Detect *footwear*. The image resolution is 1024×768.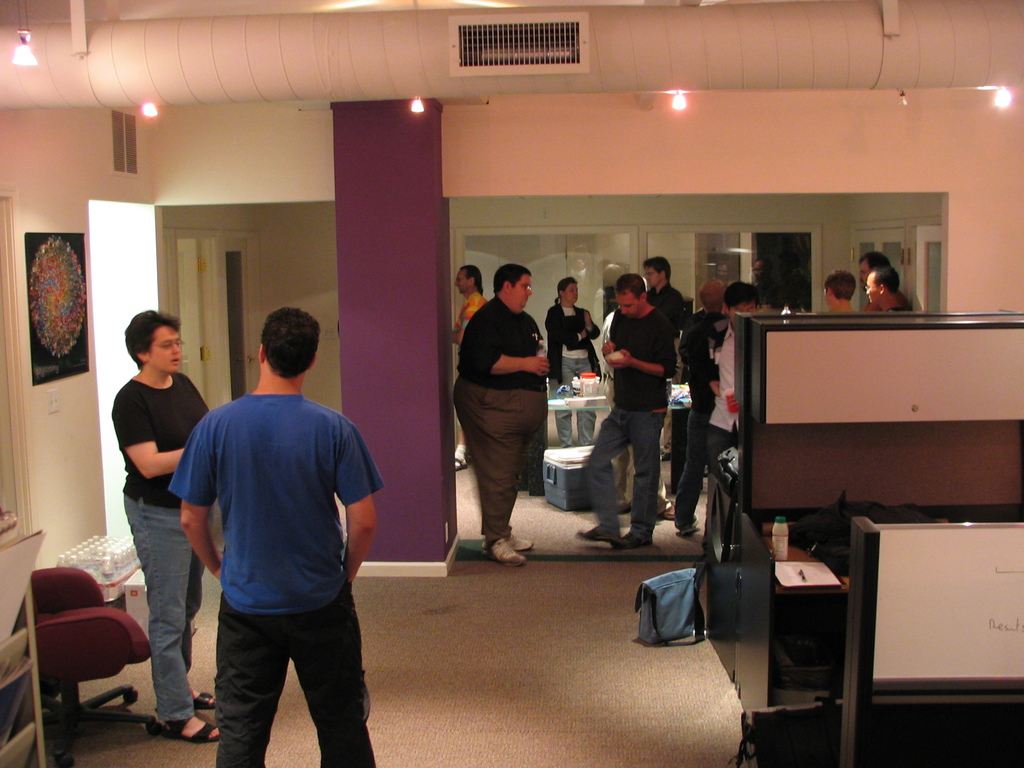
675/520/699/538.
